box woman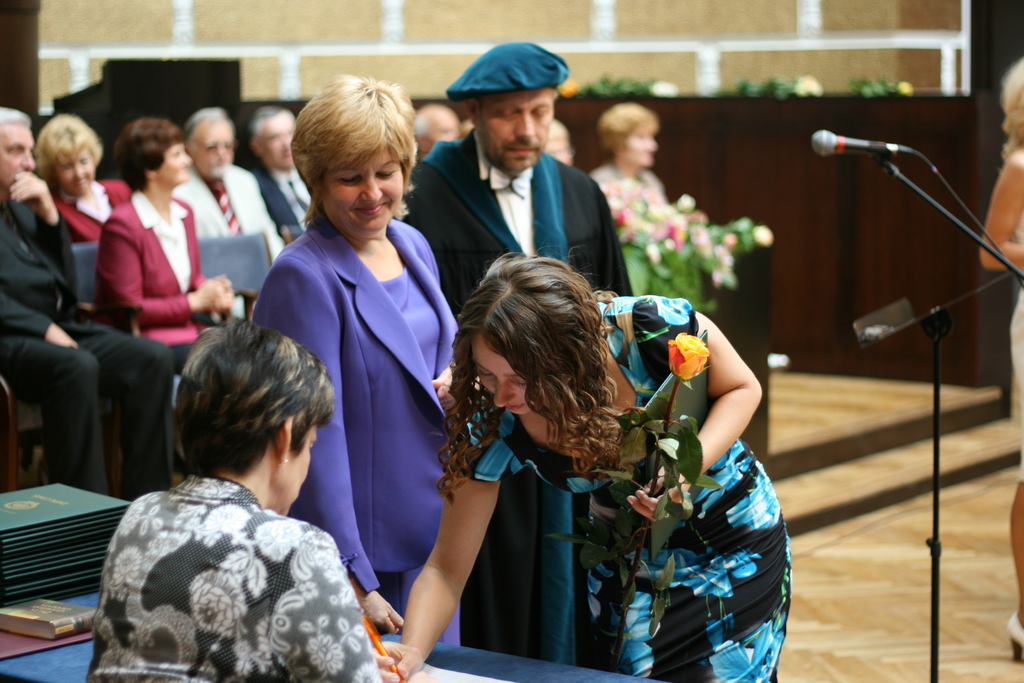
box(975, 57, 1023, 660)
